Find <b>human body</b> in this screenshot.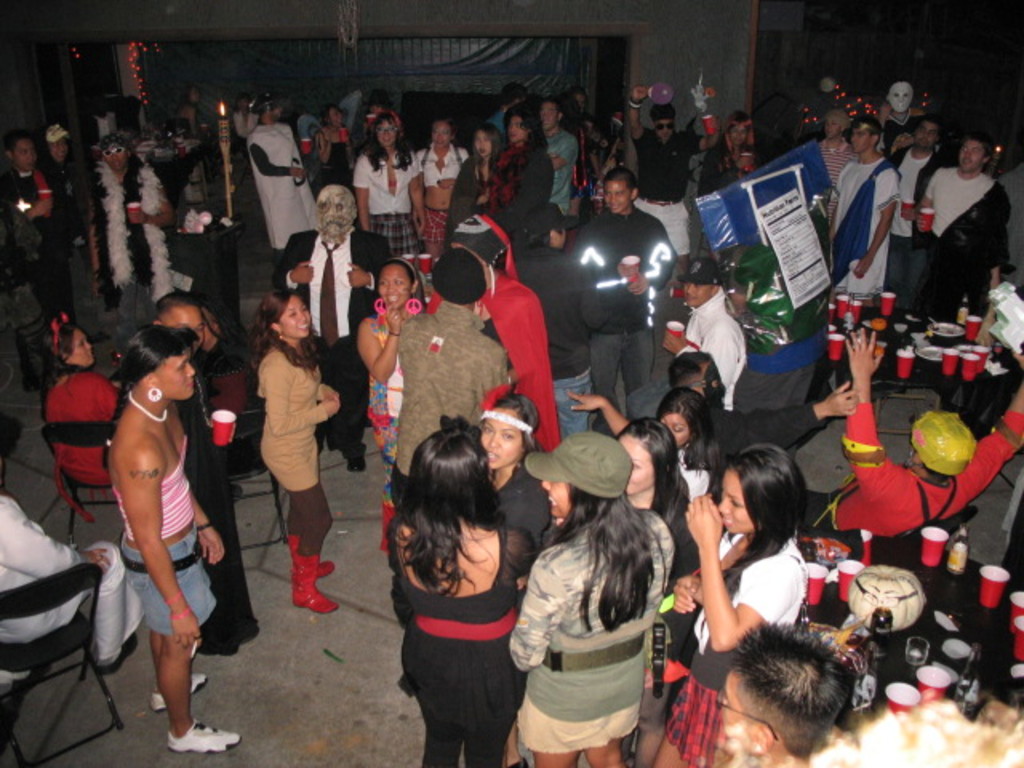
The bounding box for <b>human body</b> is <bbox>379, 424, 538, 765</bbox>.
